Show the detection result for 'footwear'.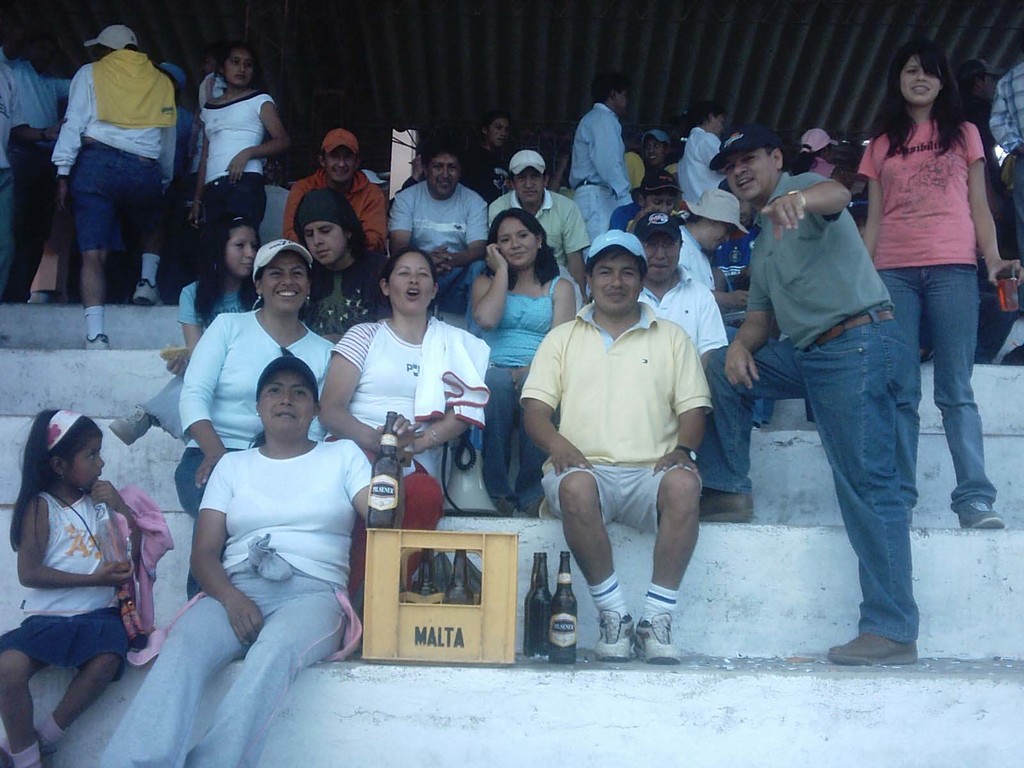
left=957, top=492, right=1014, bottom=526.
